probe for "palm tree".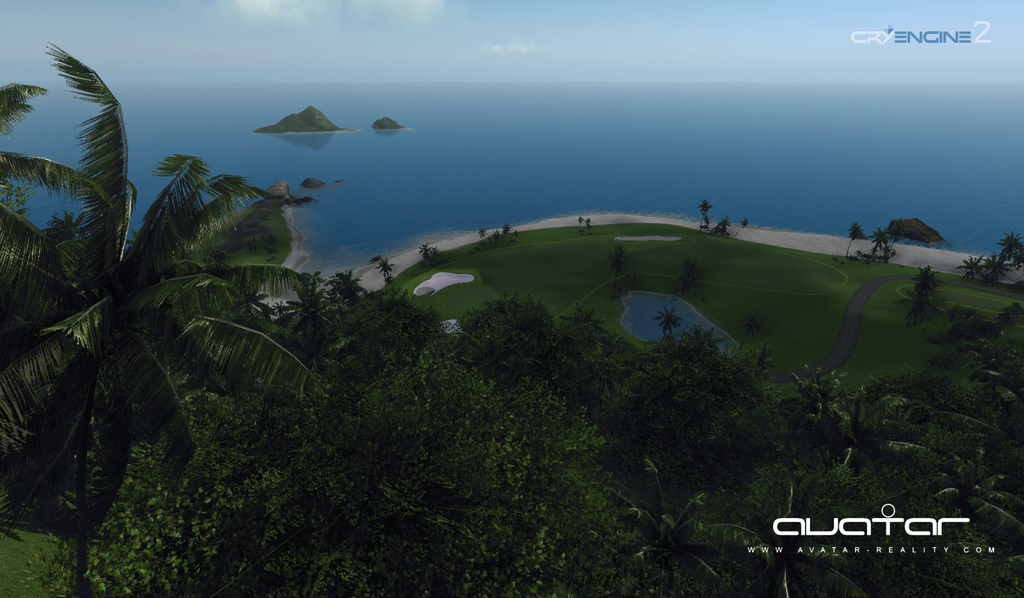
Probe result: crop(951, 231, 1023, 282).
